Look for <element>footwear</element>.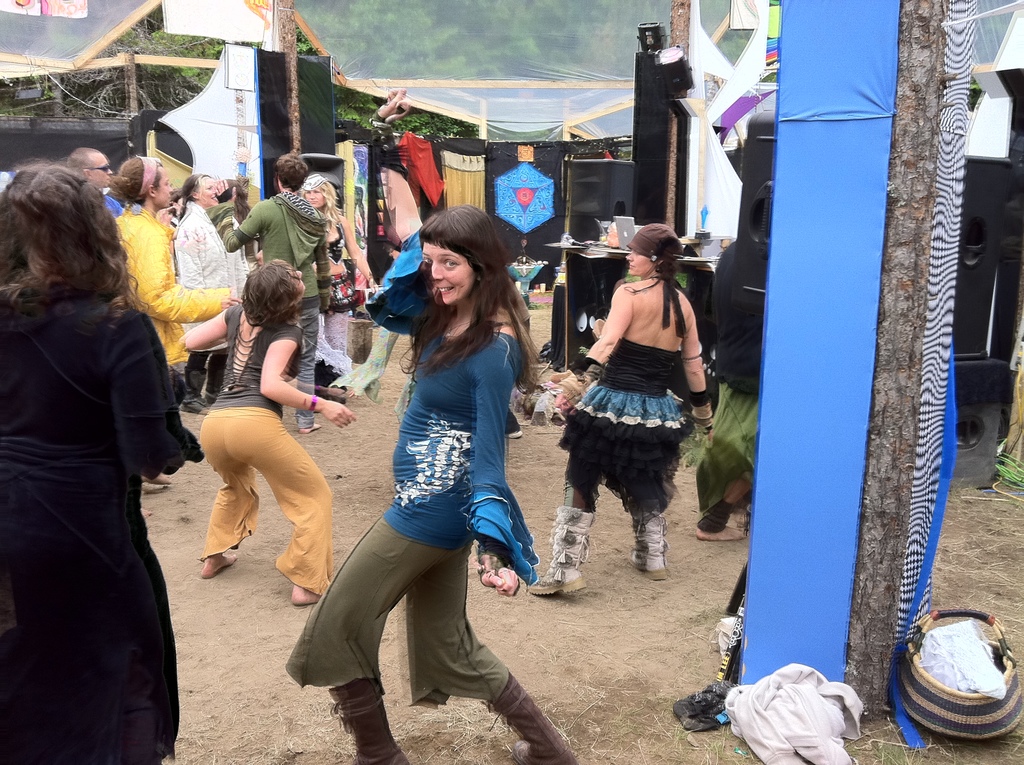
Found: x1=625, y1=492, x2=672, y2=585.
